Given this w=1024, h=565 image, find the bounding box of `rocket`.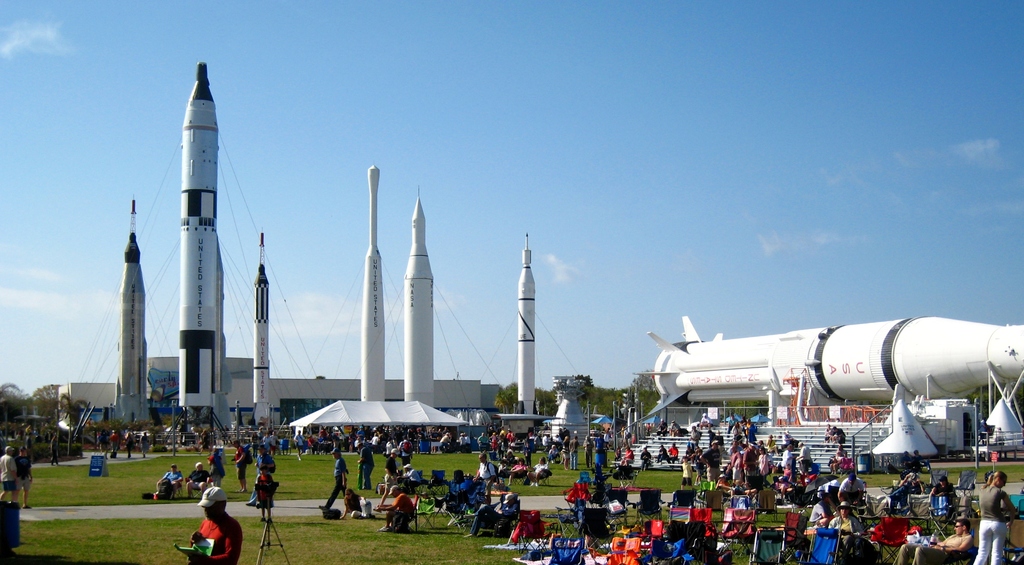
[x1=177, y1=65, x2=232, y2=407].
